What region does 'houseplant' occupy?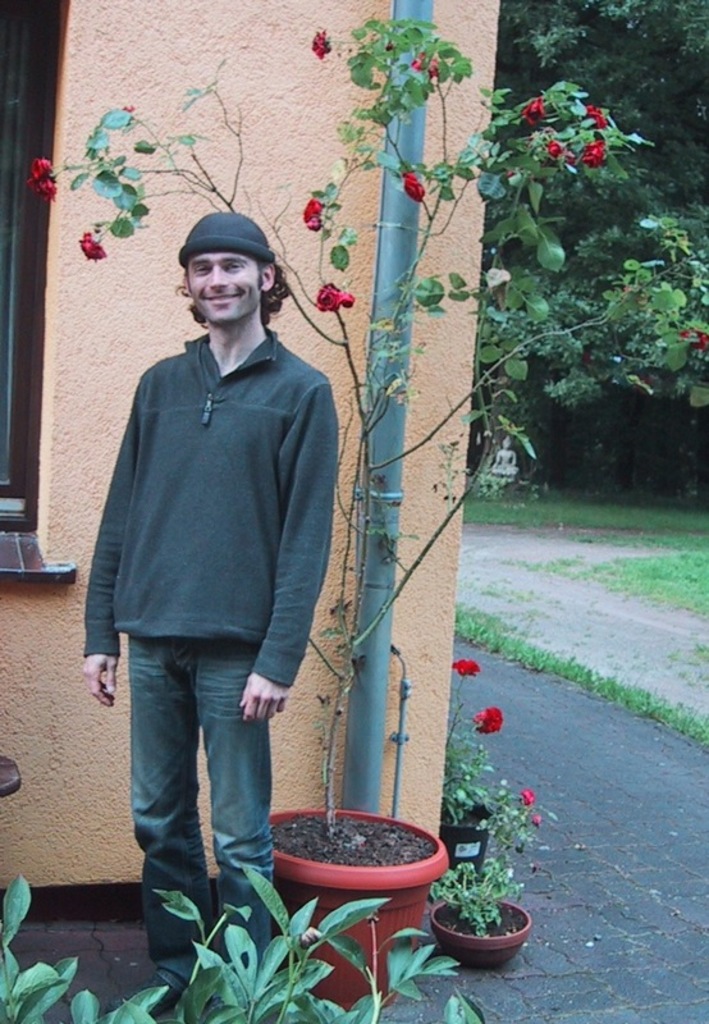
crop(427, 644, 559, 876).
